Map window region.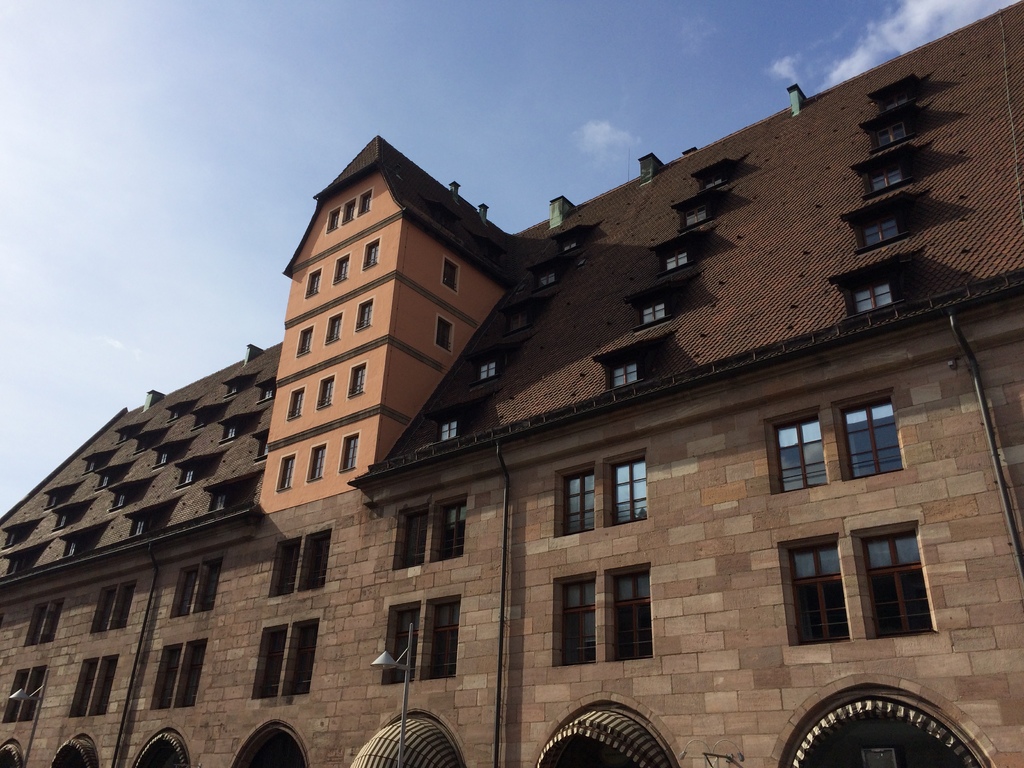
Mapped to [660, 246, 689, 272].
